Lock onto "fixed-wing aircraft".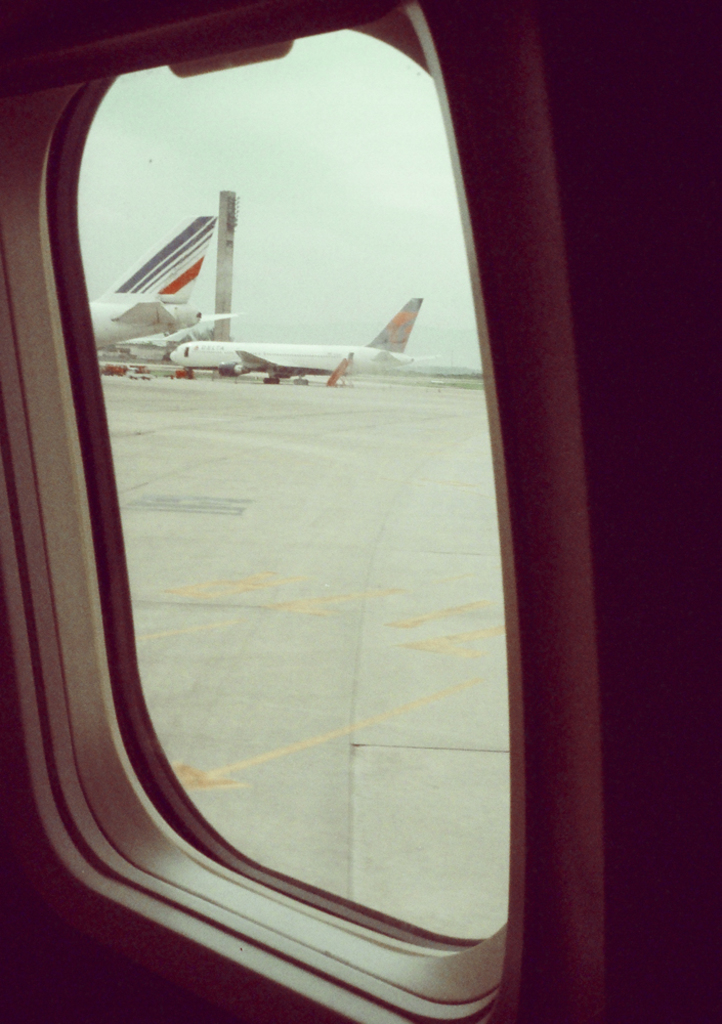
Locked: region(165, 290, 451, 390).
